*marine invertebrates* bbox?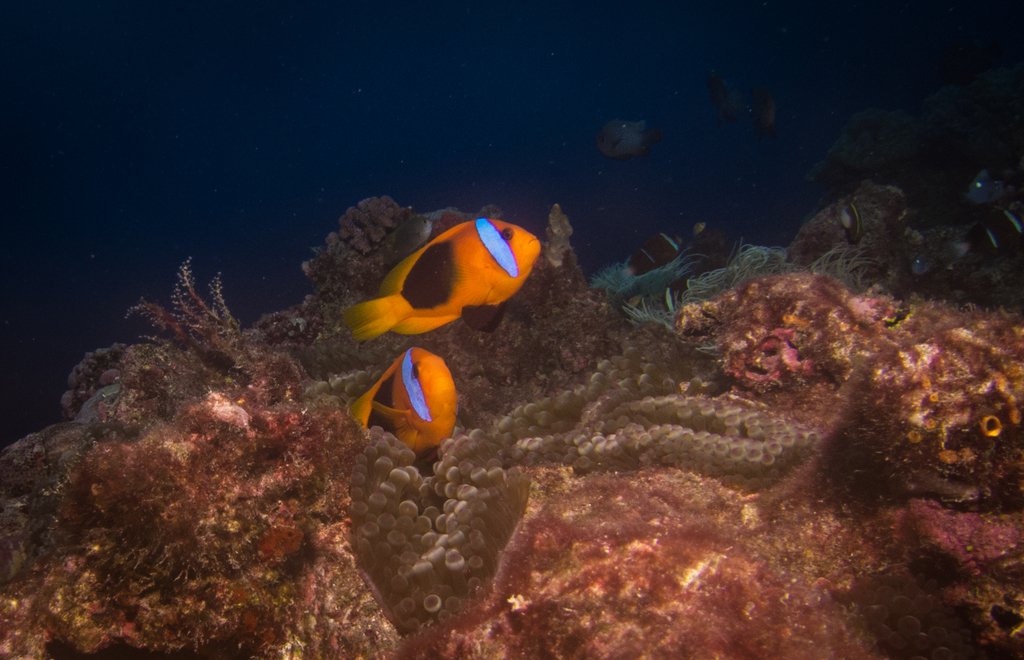
x1=680 y1=246 x2=1019 y2=517
